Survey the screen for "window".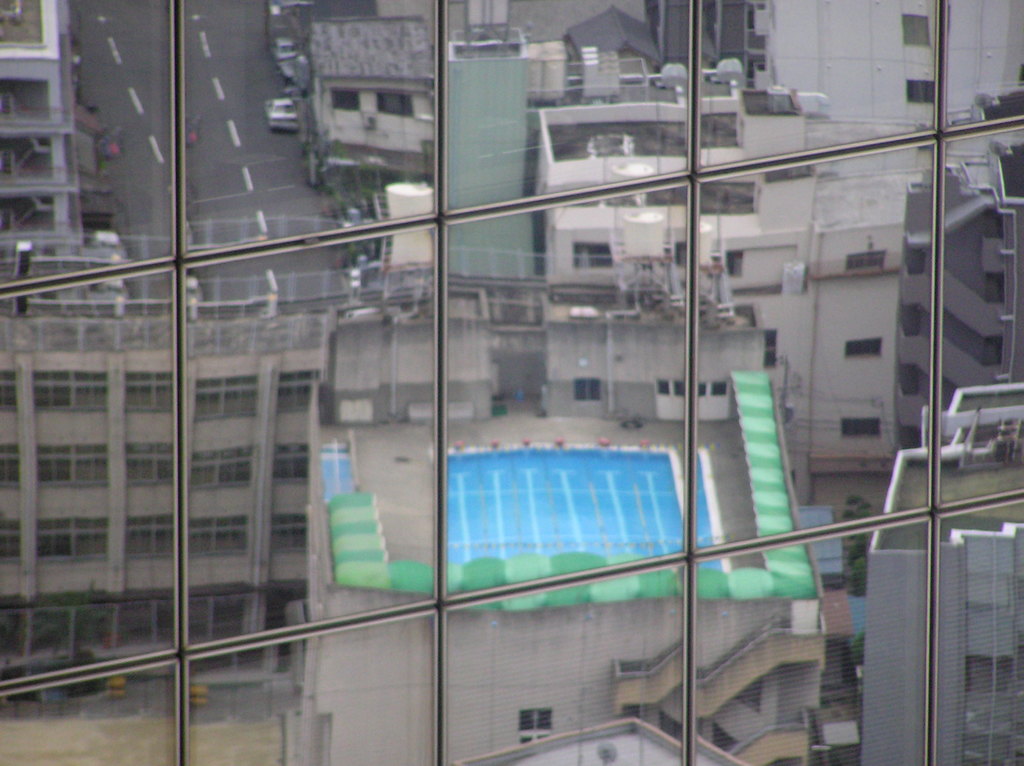
Survey found: [x1=374, y1=86, x2=413, y2=115].
